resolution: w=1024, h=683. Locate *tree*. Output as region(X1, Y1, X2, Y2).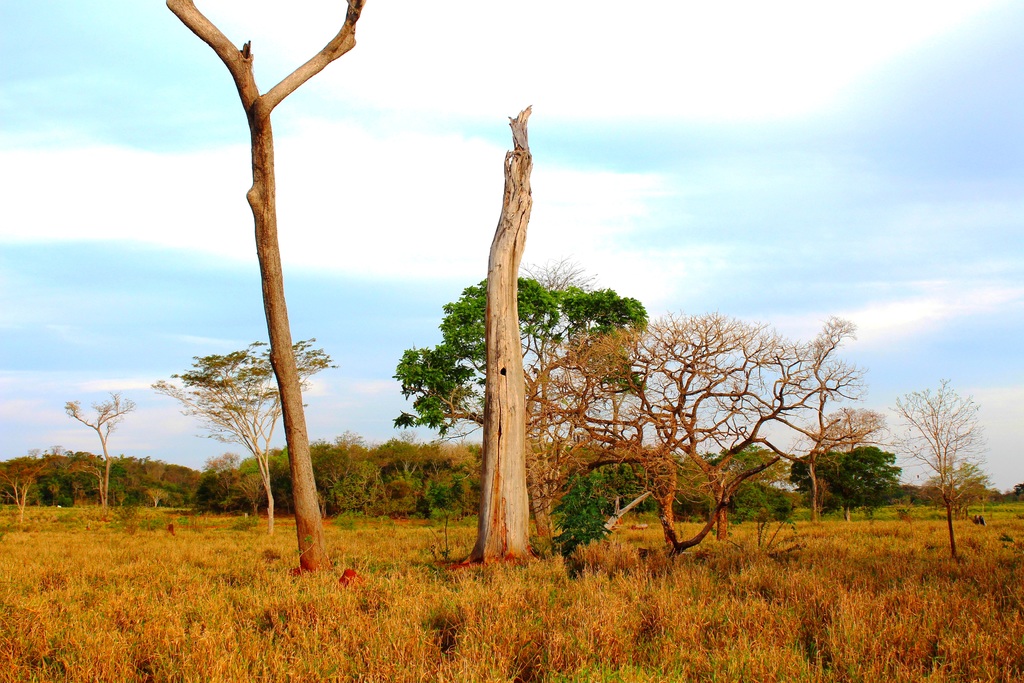
region(147, 339, 342, 536).
